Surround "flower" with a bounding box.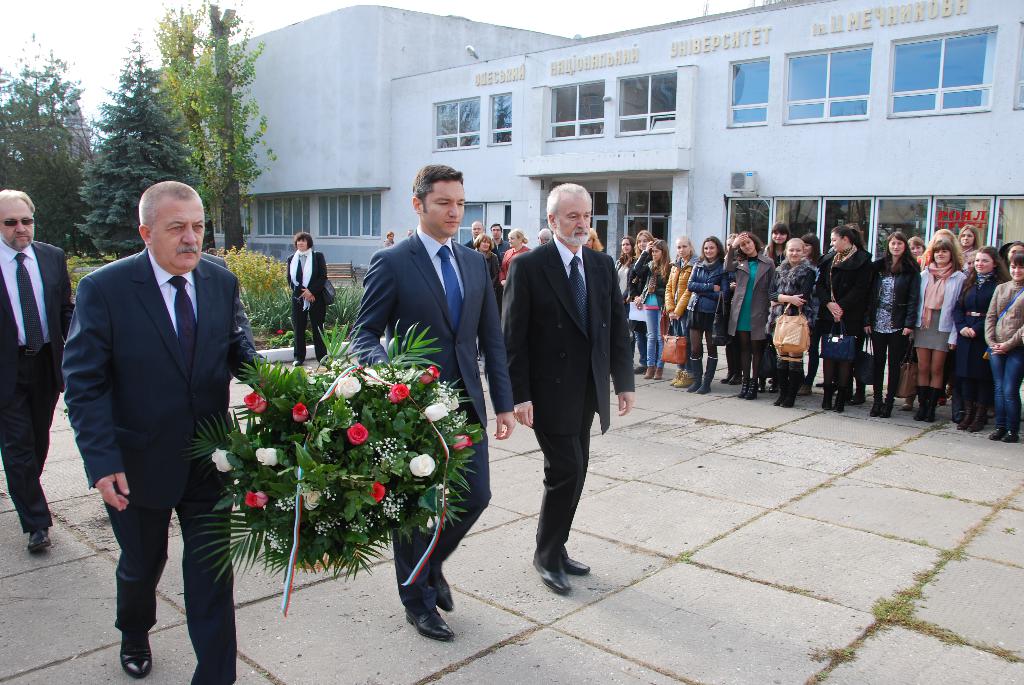
bbox=(347, 421, 369, 446).
